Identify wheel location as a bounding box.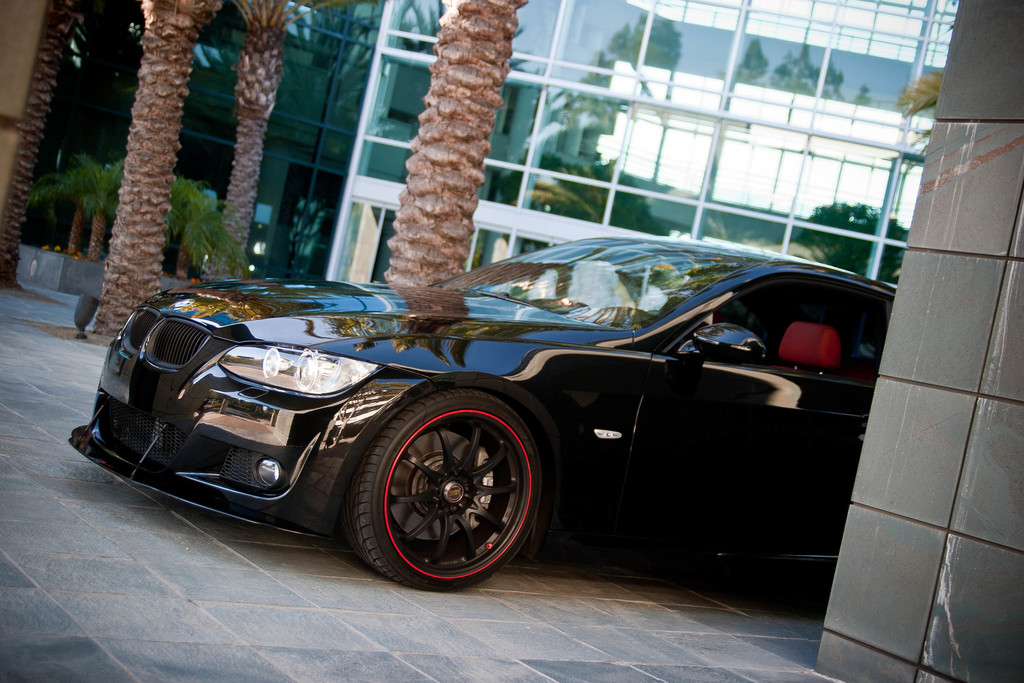
(348,390,548,582).
